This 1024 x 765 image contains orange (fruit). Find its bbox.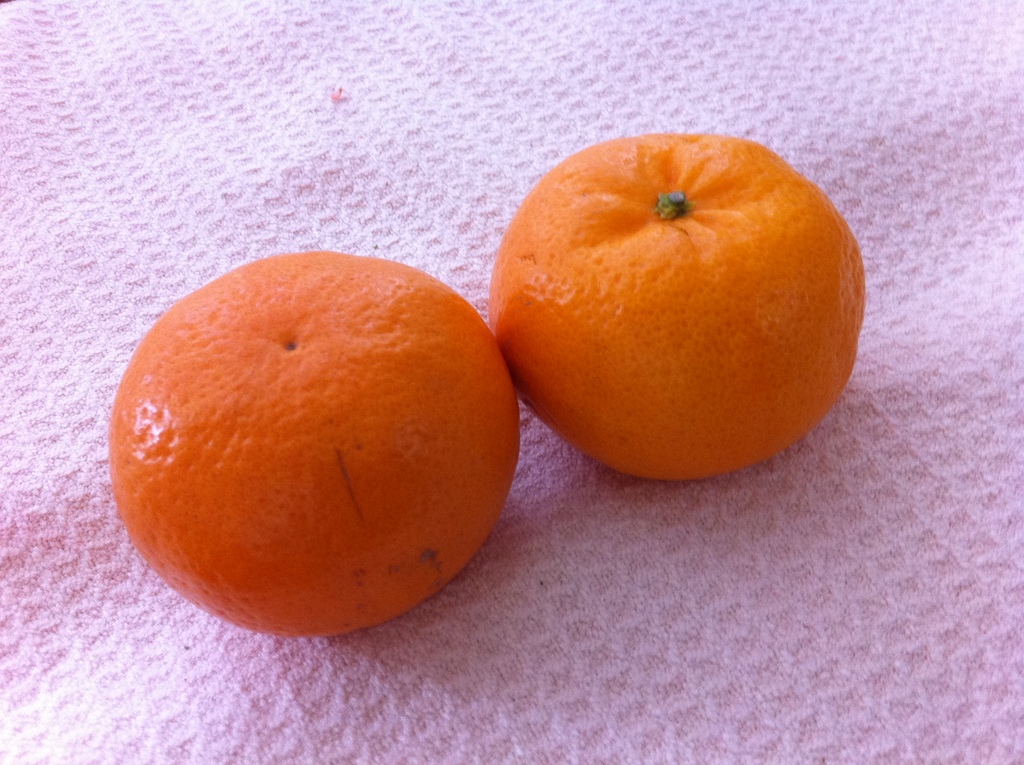
crop(109, 251, 524, 642).
